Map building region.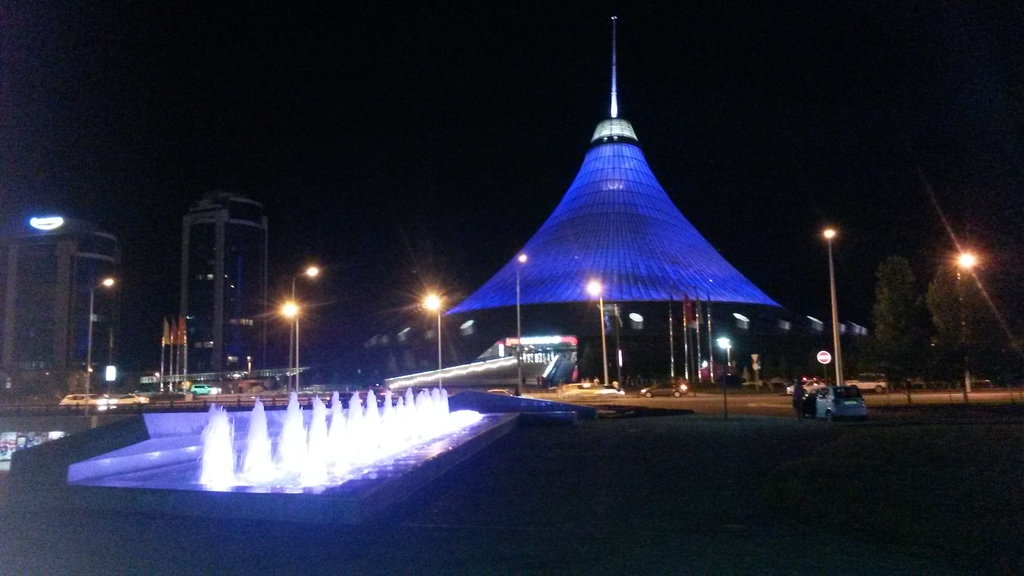
Mapped to l=176, t=186, r=263, b=360.
